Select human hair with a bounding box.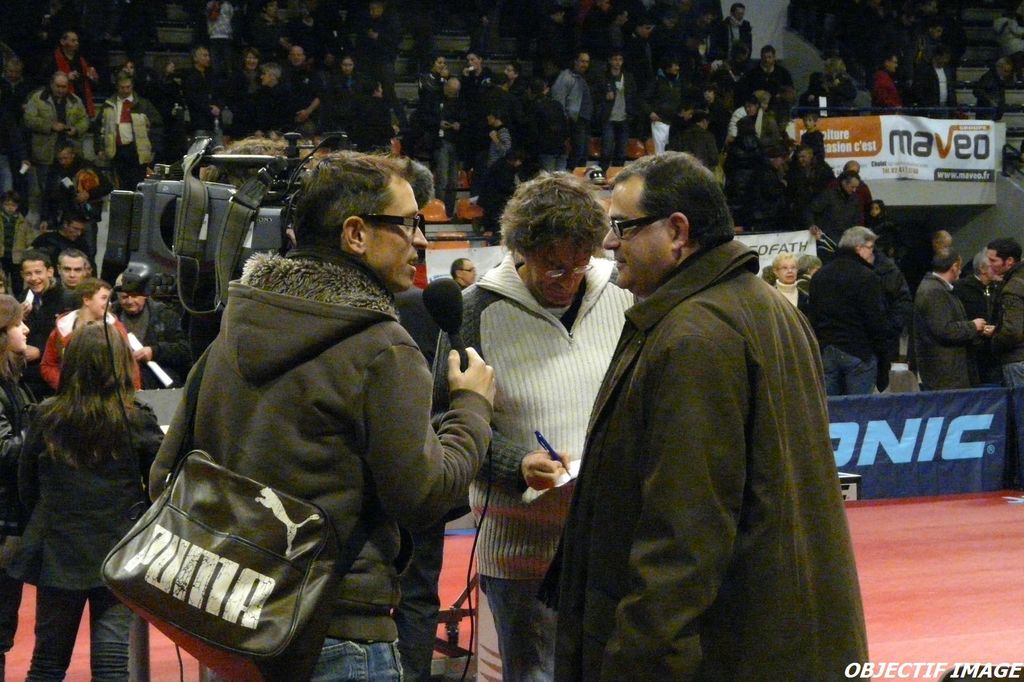
select_region(189, 47, 207, 64).
